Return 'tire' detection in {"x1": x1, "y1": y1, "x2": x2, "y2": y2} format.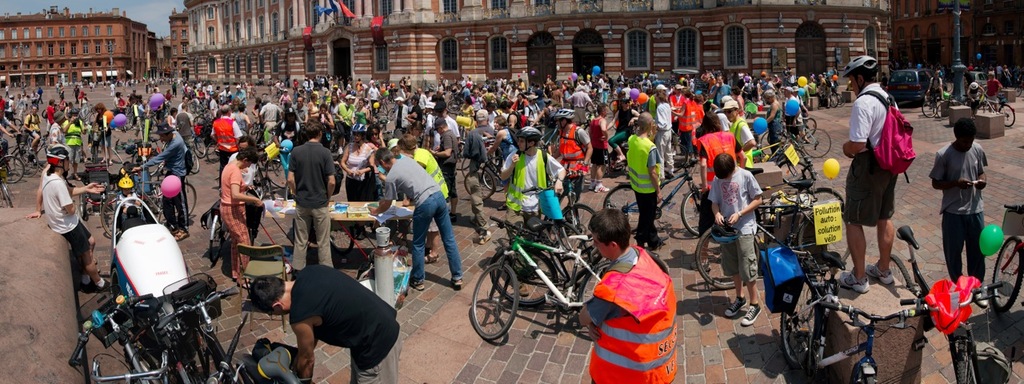
{"x1": 798, "y1": 214, "x2": 850, "y2": 268}.
